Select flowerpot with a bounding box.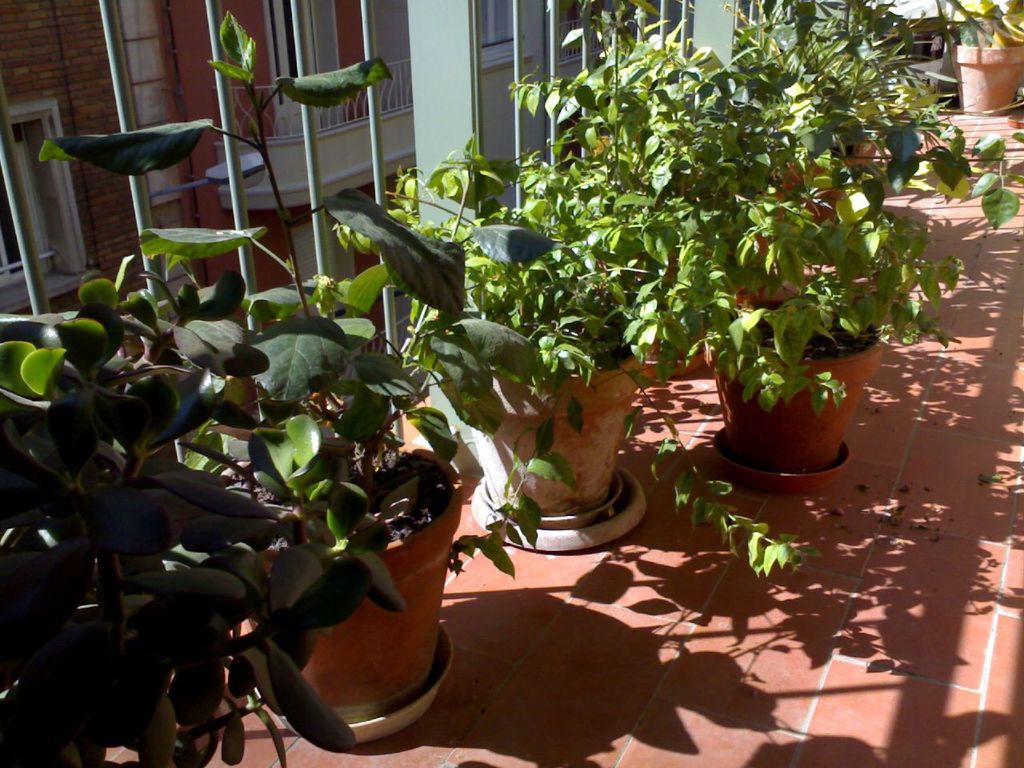
594 251 695 363.
